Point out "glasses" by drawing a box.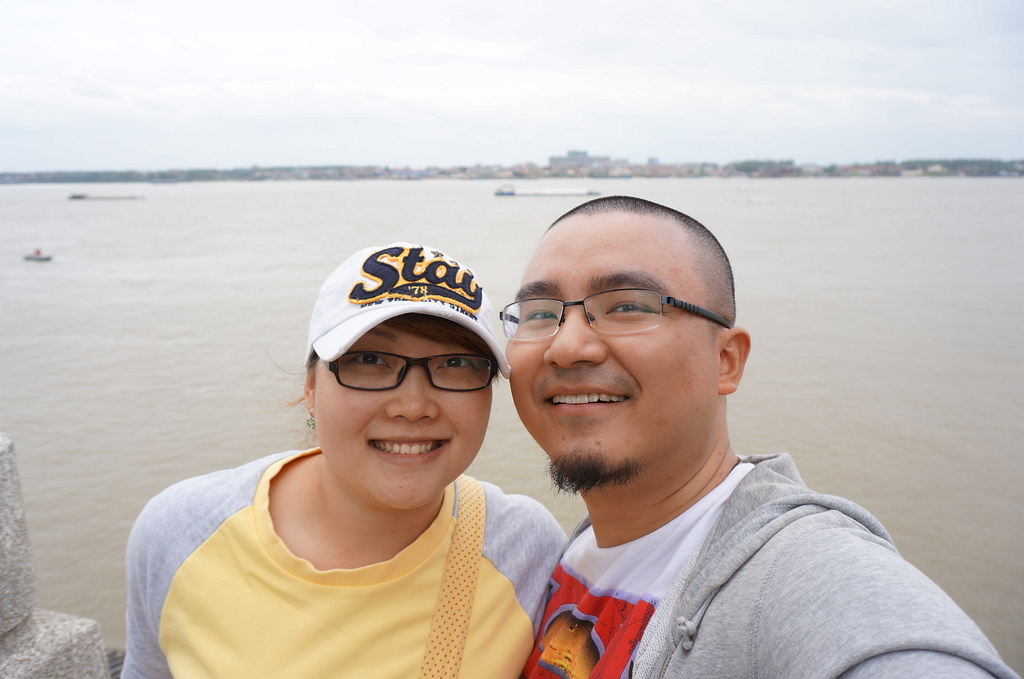
x1=513, y1=285, x2=733, y2=356.
